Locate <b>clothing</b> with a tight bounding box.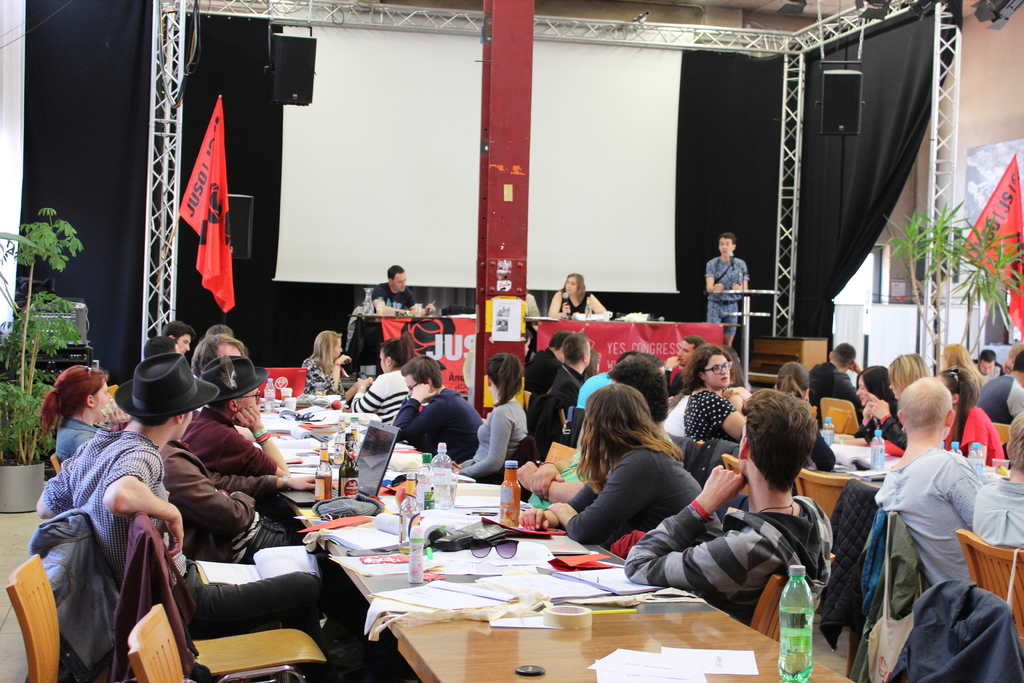
crop(705, 252, 746, 331).
